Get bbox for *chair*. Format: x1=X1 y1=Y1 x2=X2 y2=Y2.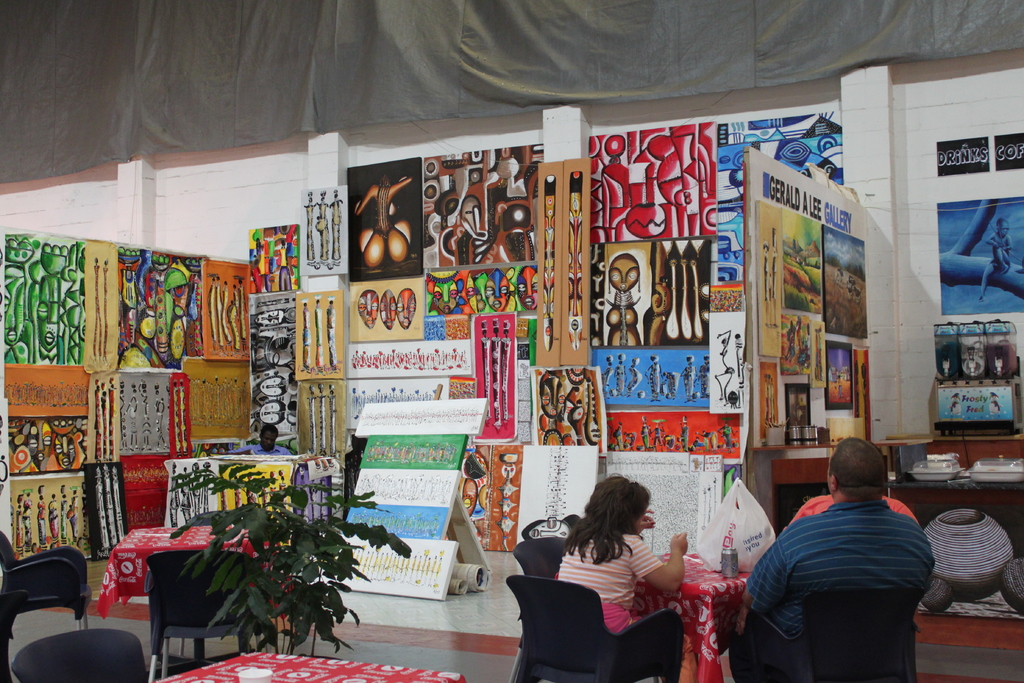
x1=508 y1=538 x2=573 y2=682.
